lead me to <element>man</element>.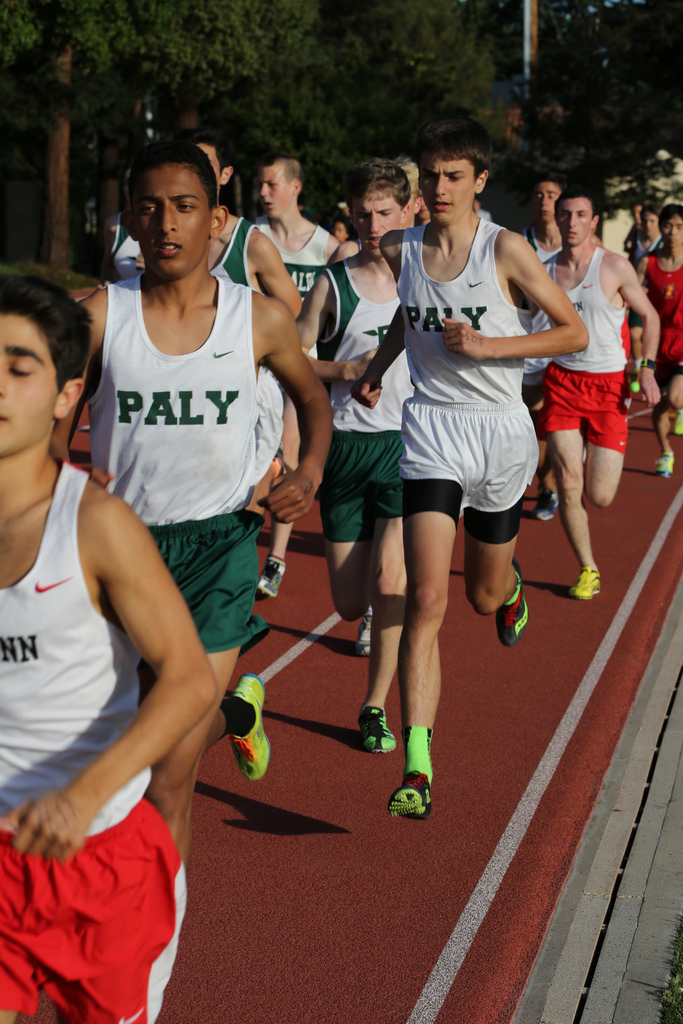
Lead to <bbox>95, 127, 309, 490</bbox>.
